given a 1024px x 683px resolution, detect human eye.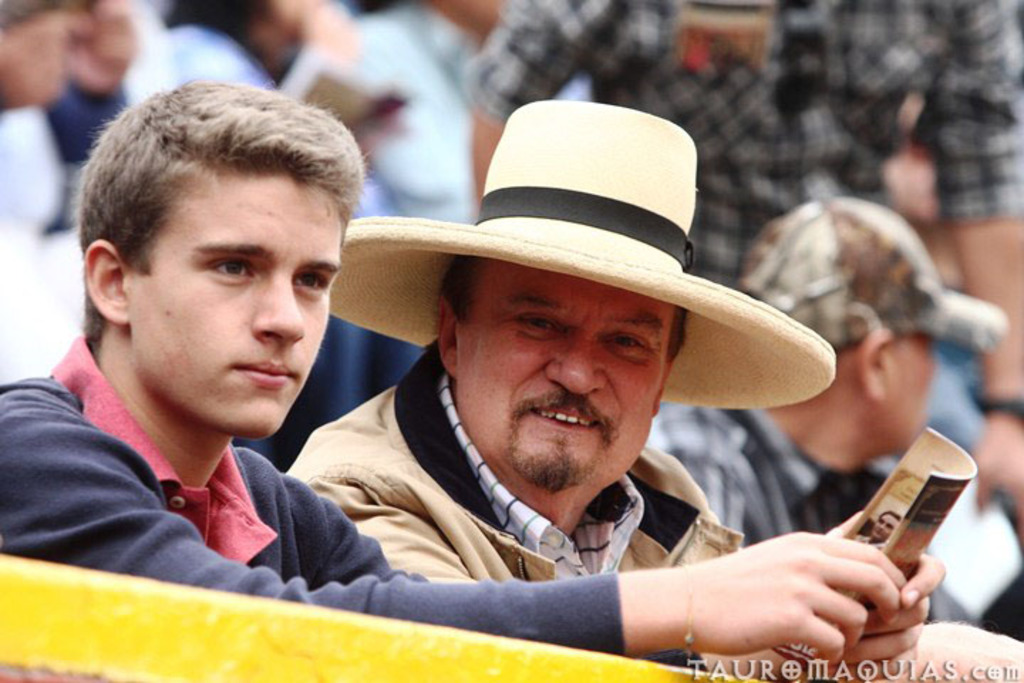
x1=283 y1=272 x2=336 y2=295.
